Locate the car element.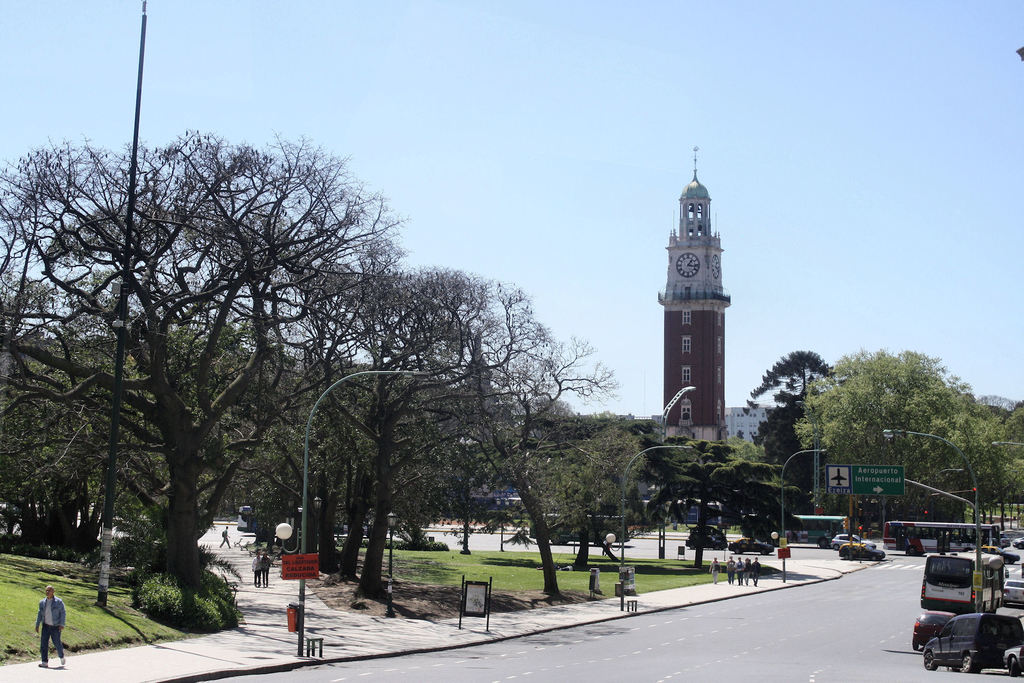
Element bbox: (923, 614, 1023, 675).
